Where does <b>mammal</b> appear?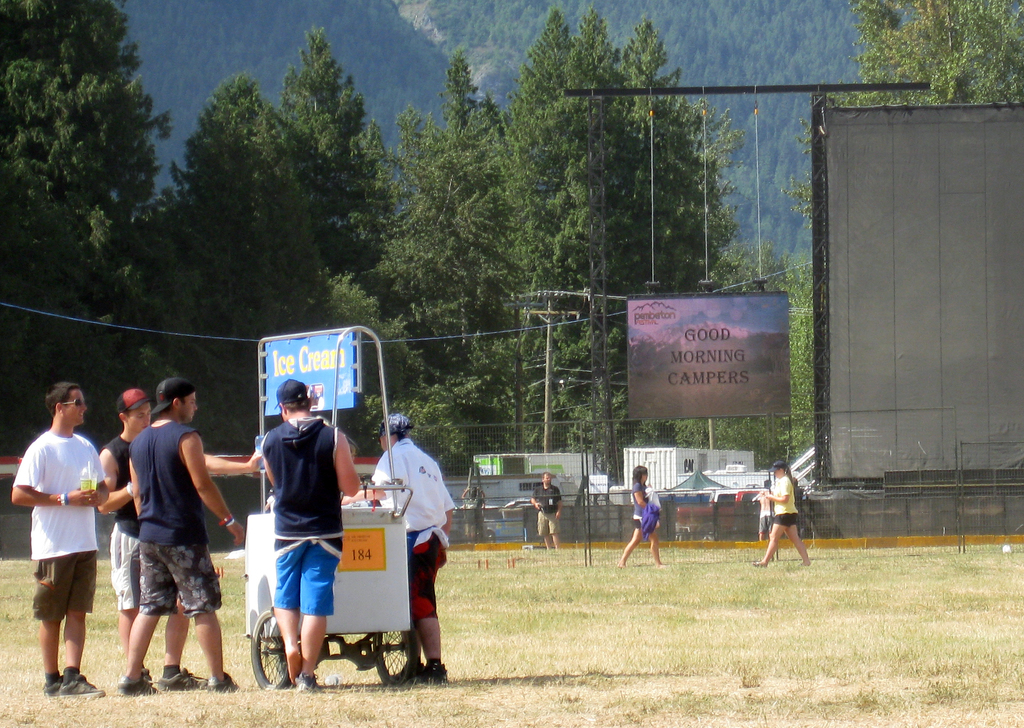
Appears at bbox(110, 376, 244, 694).
